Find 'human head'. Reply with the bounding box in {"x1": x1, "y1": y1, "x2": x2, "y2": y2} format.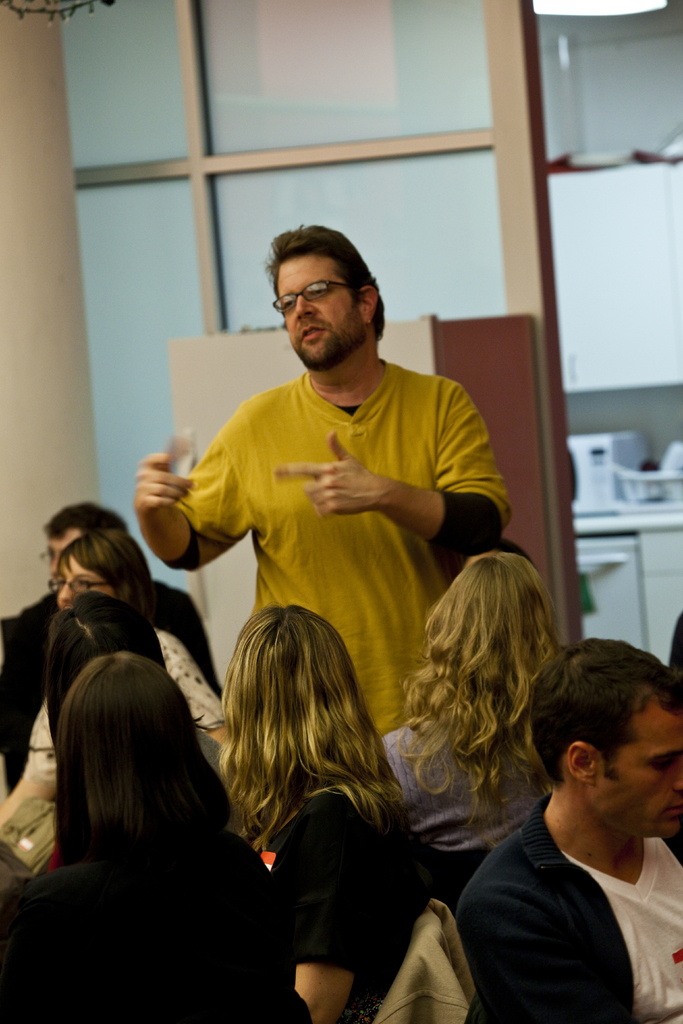
{"x1": 430, "y1": 547, "x2": 556, "y2": 683}.
